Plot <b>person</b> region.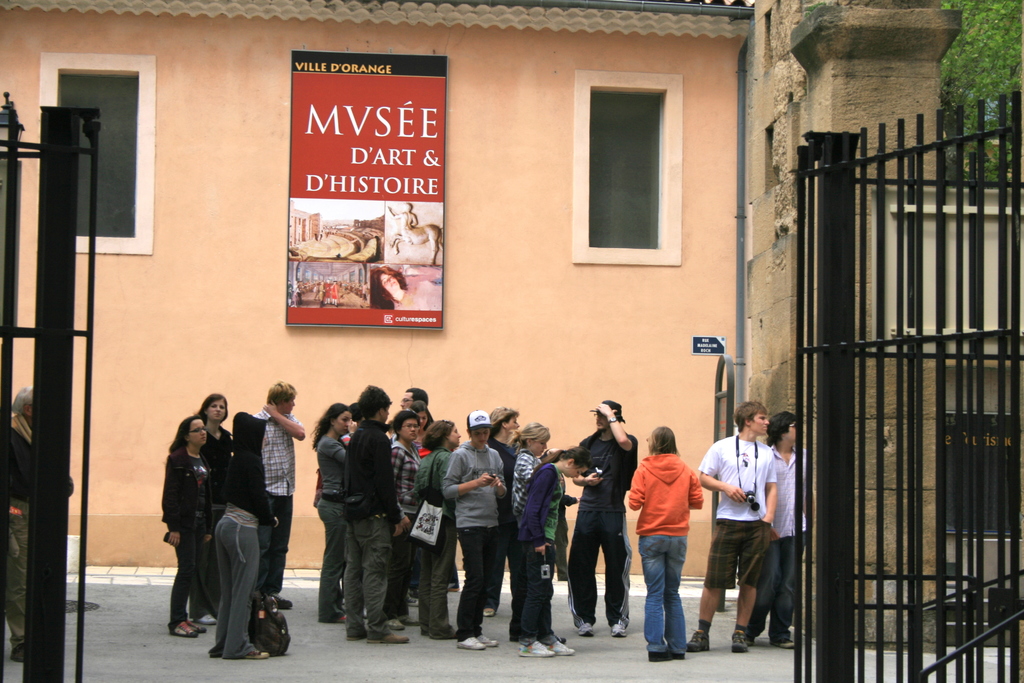
Plotted at [left=519, top=447, right=584, bottom=654].
